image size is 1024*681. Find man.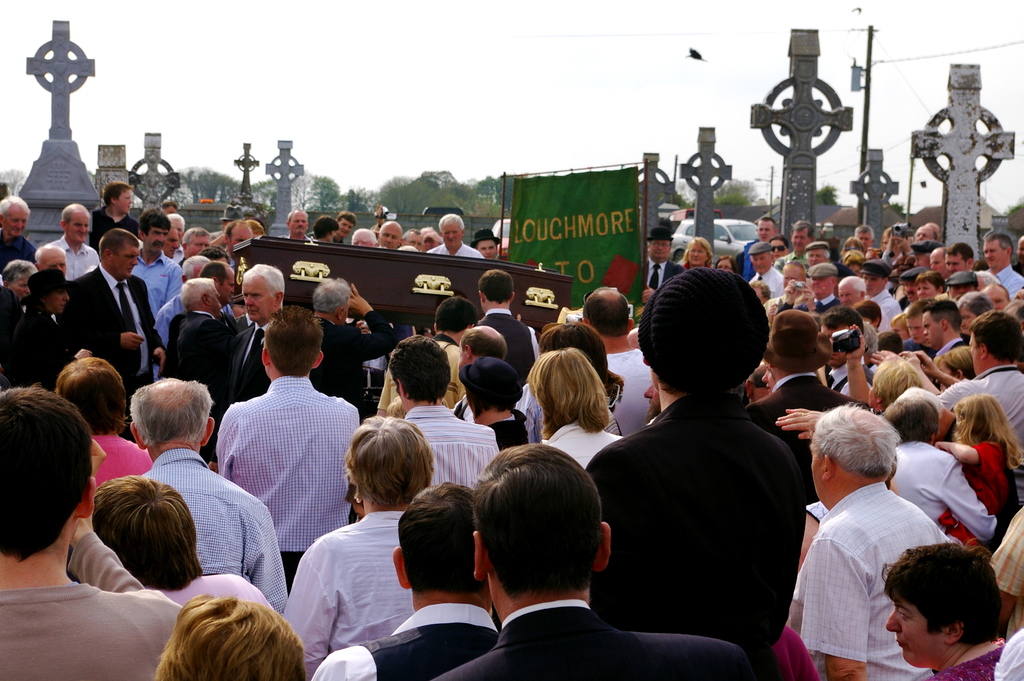
Rect(60, 238, 166, 404).
